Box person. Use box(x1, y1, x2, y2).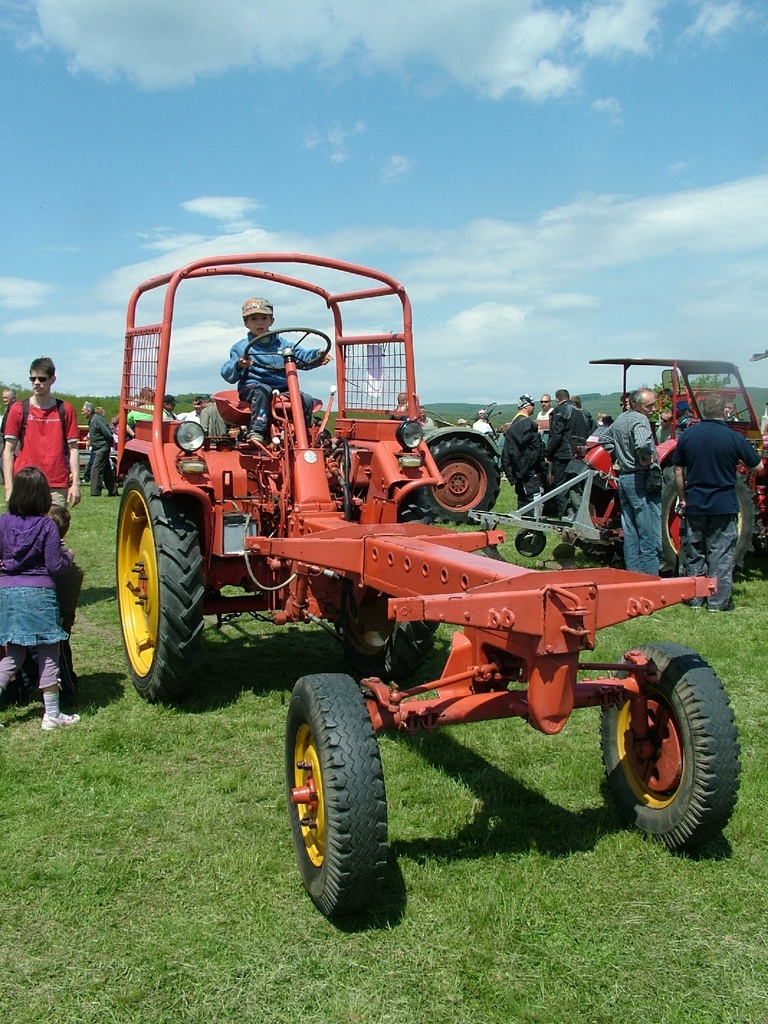
box(642, 375, 756, 599).
